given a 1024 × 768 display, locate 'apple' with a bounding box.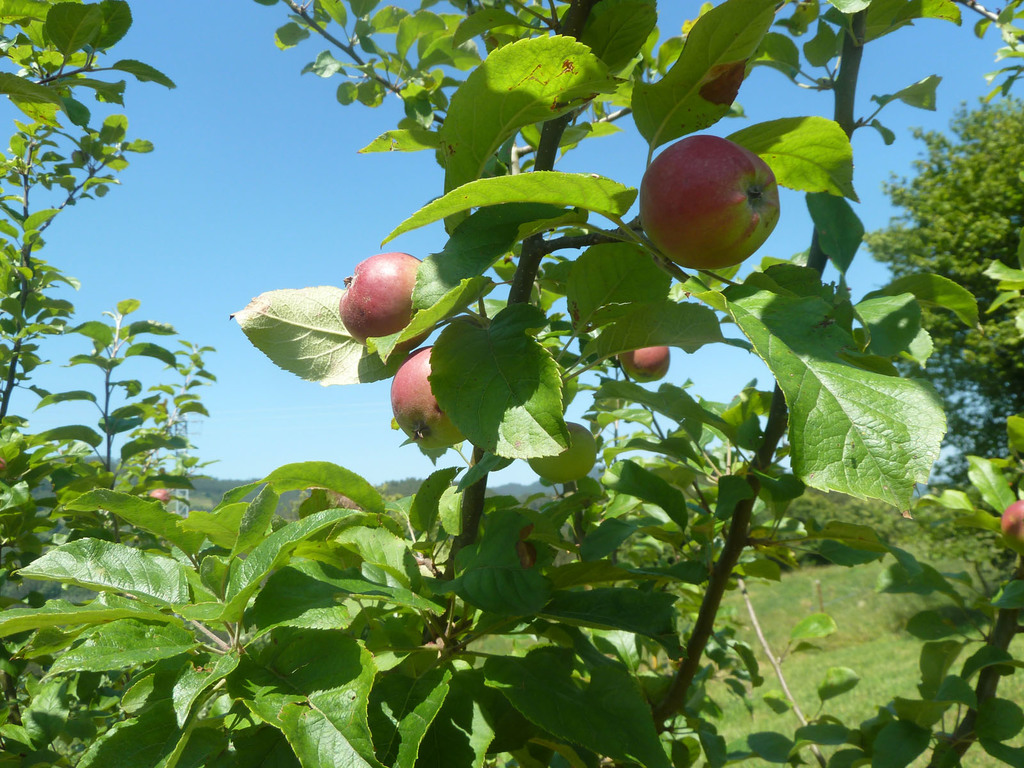
Located: crop(620, 345, 672, 383).
